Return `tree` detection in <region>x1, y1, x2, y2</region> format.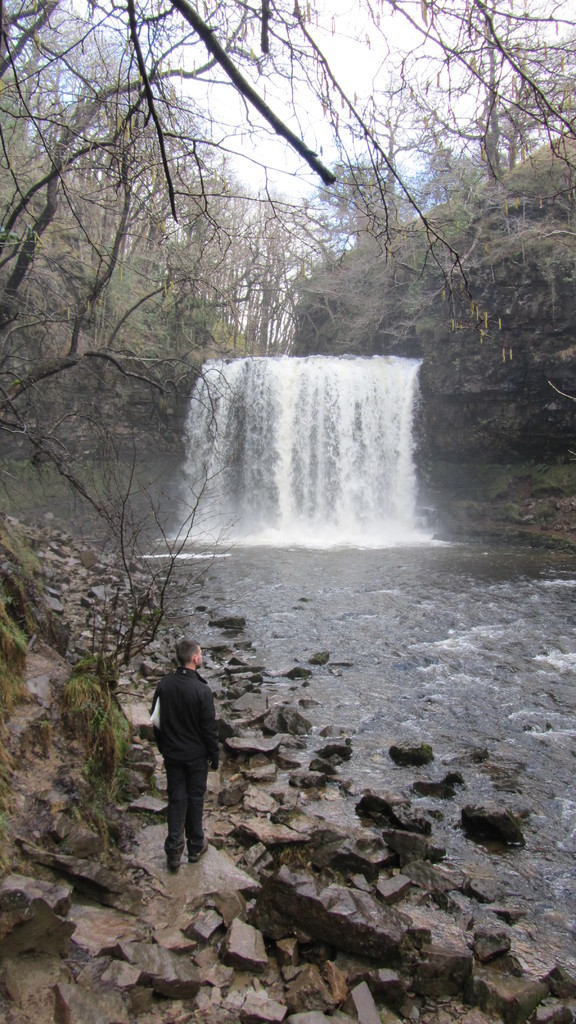
<region>461, 213, 575, 399</region>.
